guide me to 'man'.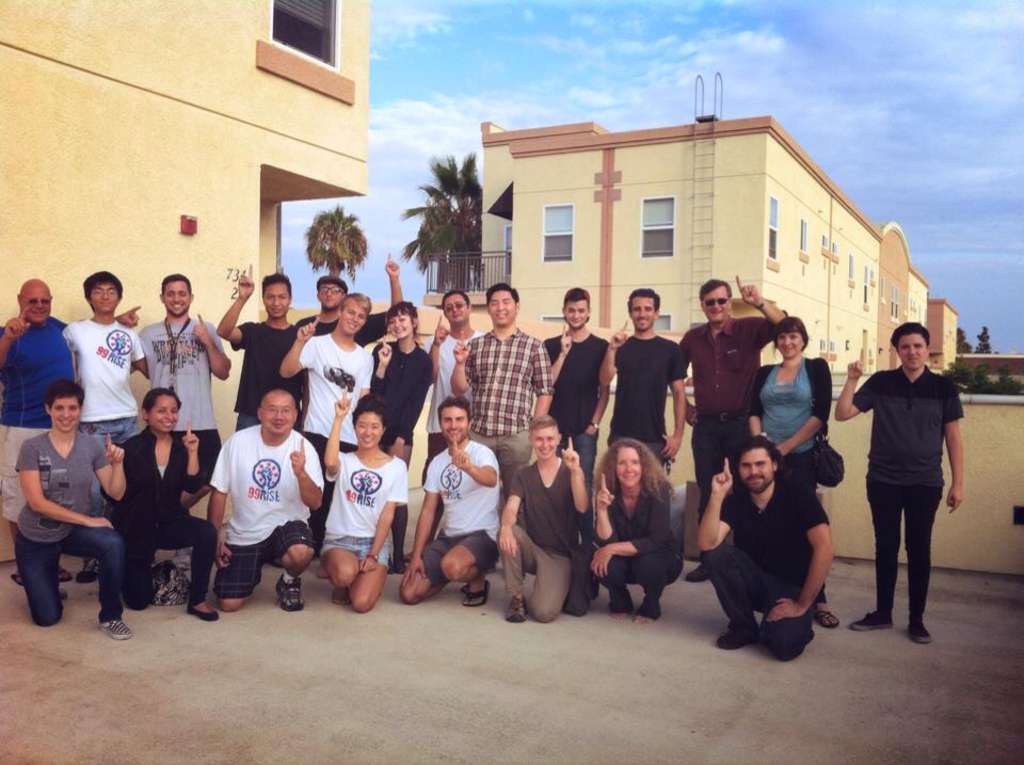
Guidance: Rect(294, 253, 407, 342).
